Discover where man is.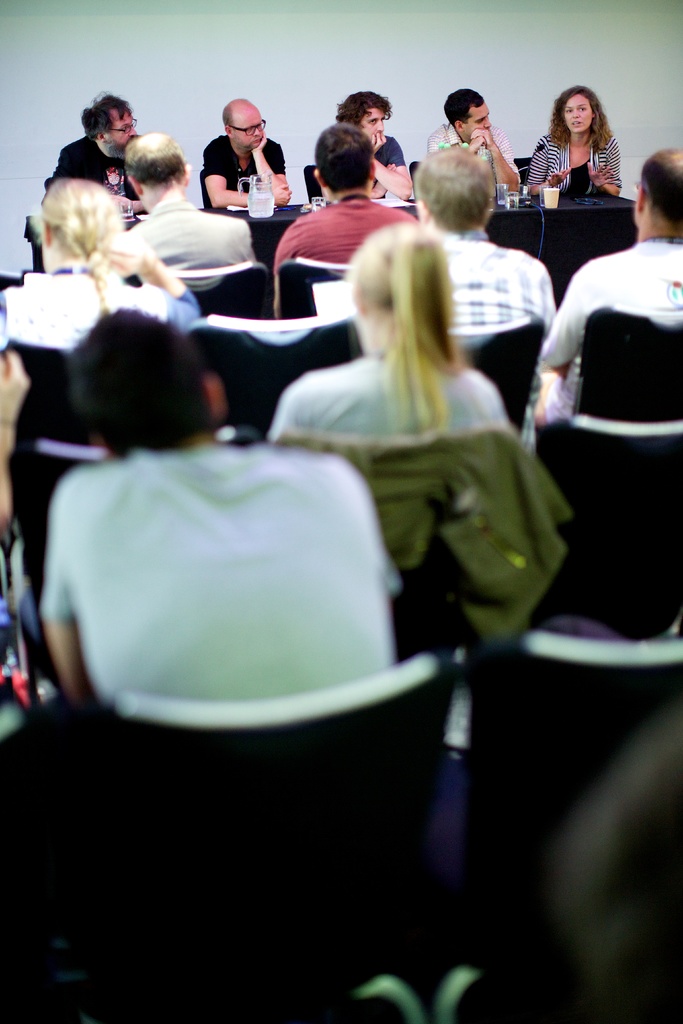
Discovered at {"x1": 33, "y1": 304, "x2": 401, "y2": 716}.
